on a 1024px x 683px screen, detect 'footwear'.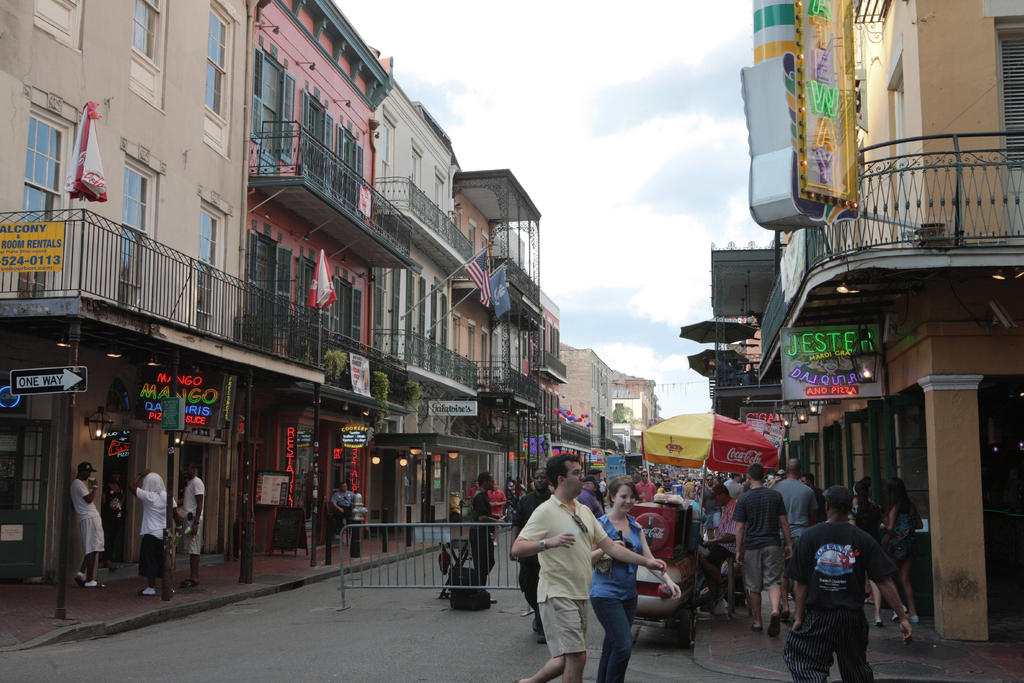
region(754, 622, 765, 630).
